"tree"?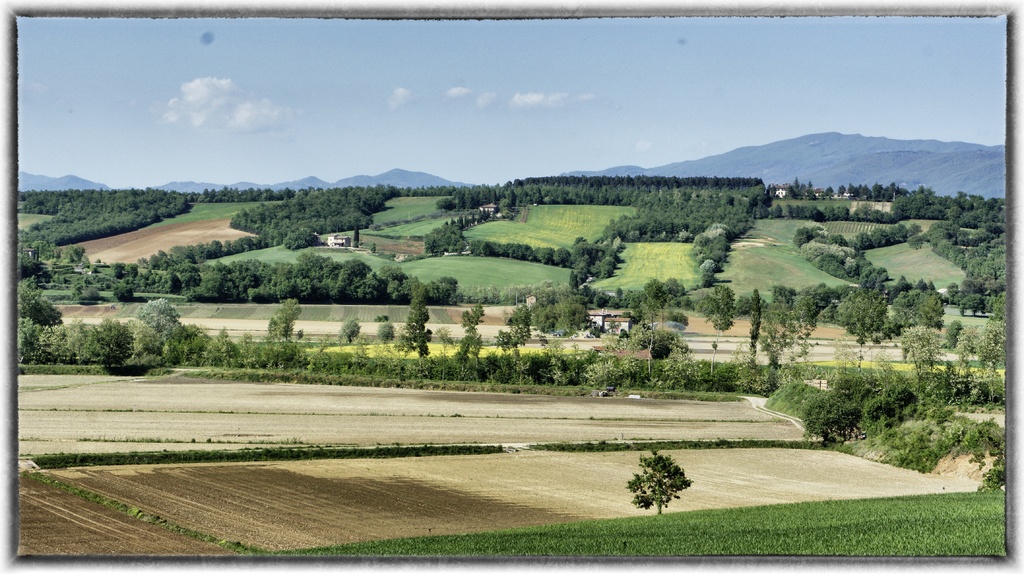
[x1=234, y1=328, x2=273, y2=371]
